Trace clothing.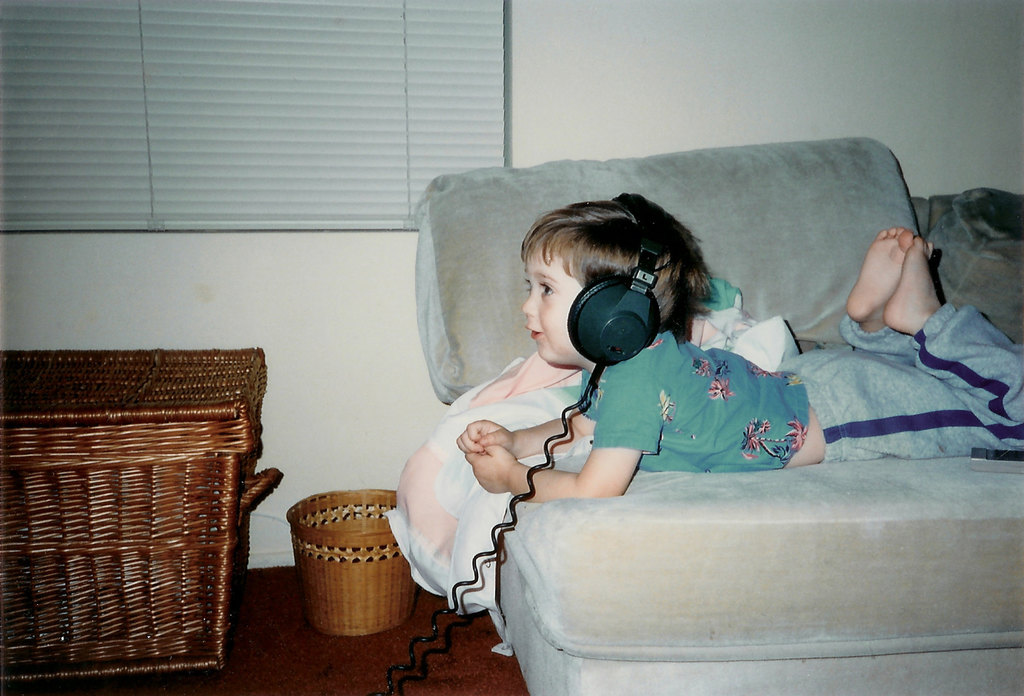
Traced to bbox(579, 302, 1023, 470).
